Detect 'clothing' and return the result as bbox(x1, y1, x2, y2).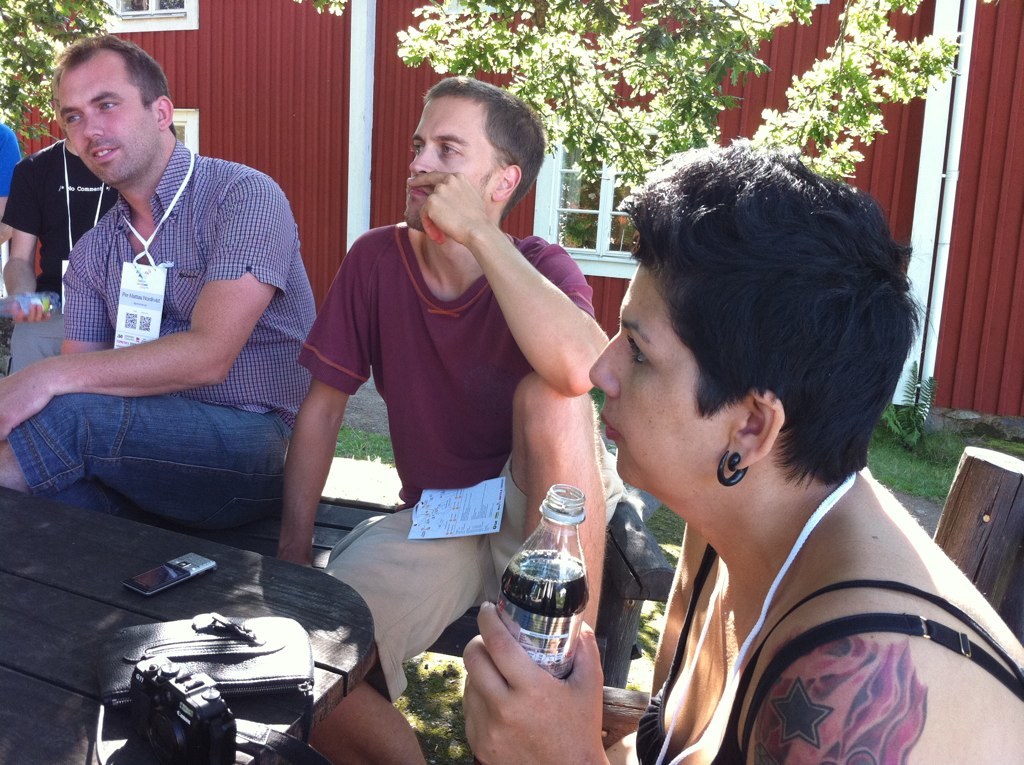
bbox(633, 470, 1023, 764).
